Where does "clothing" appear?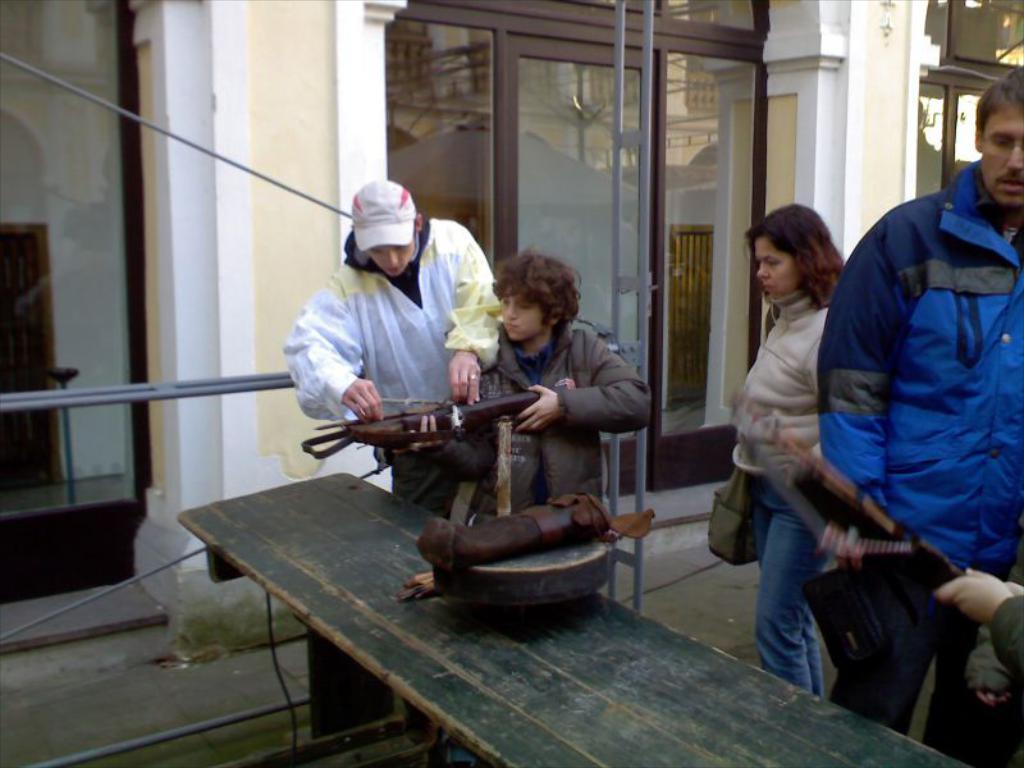
Appears at 477, 319, 644, 506.
